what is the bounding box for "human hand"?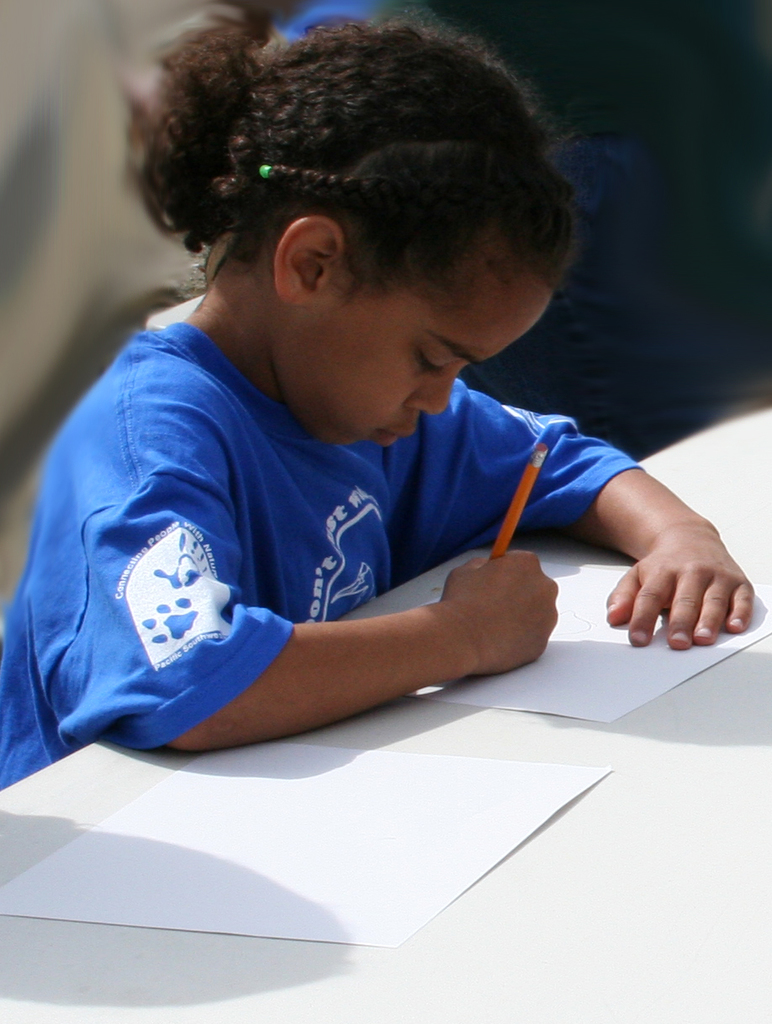
603, 525, 758, 650.
